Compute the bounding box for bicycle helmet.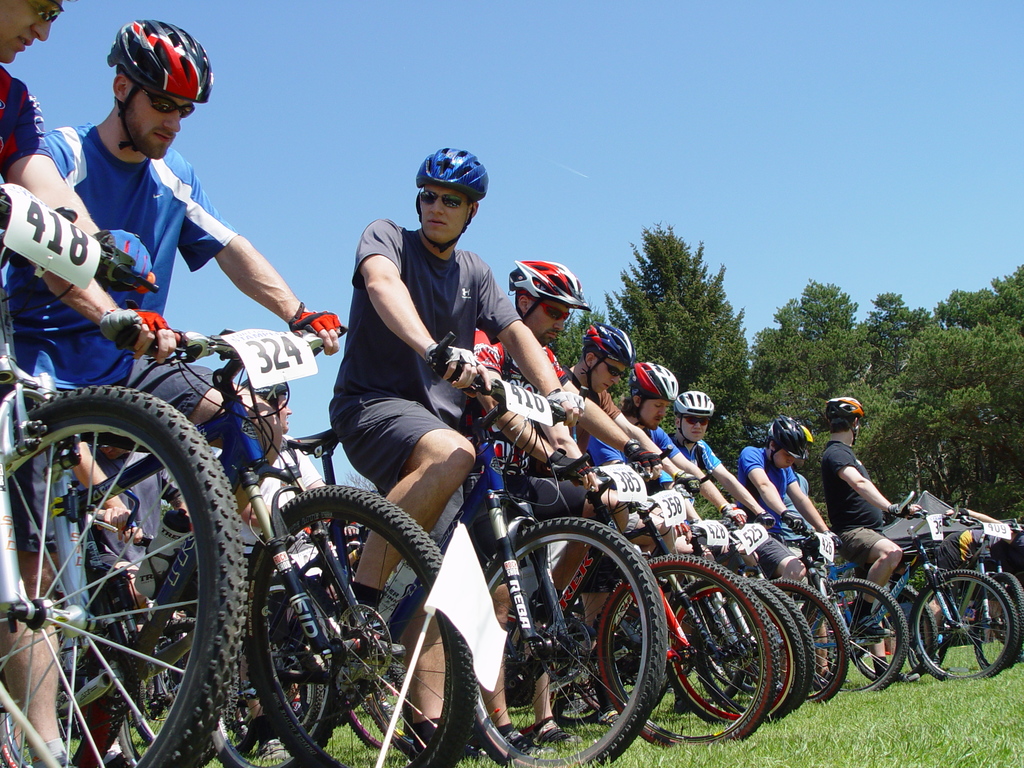
[left=673, top=390, right=711, bottom=419].
